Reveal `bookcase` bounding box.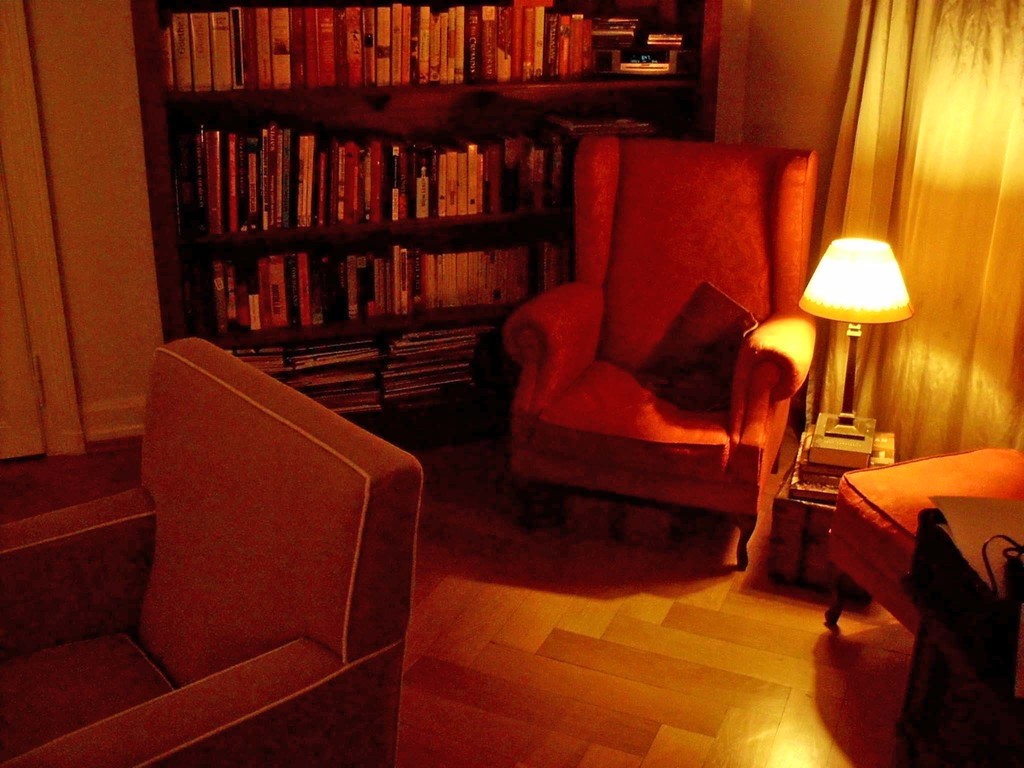
Revealed: x1=127, y1=0, x2=708, y2=442.
